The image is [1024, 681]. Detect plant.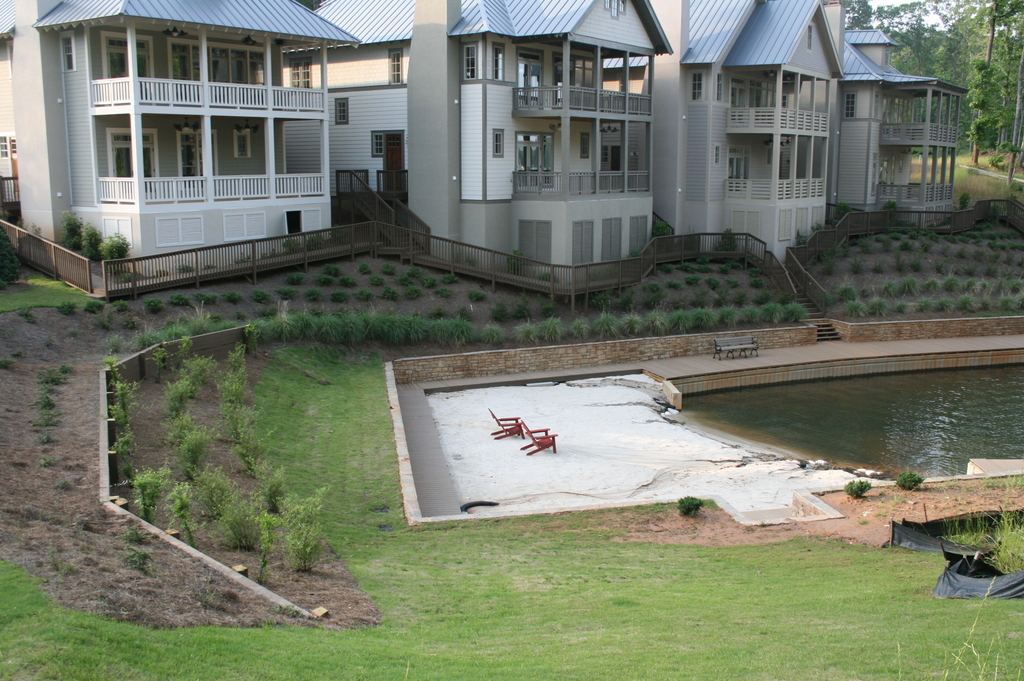
Detection: x1=134, y1=312, x2=239, y2=346.
